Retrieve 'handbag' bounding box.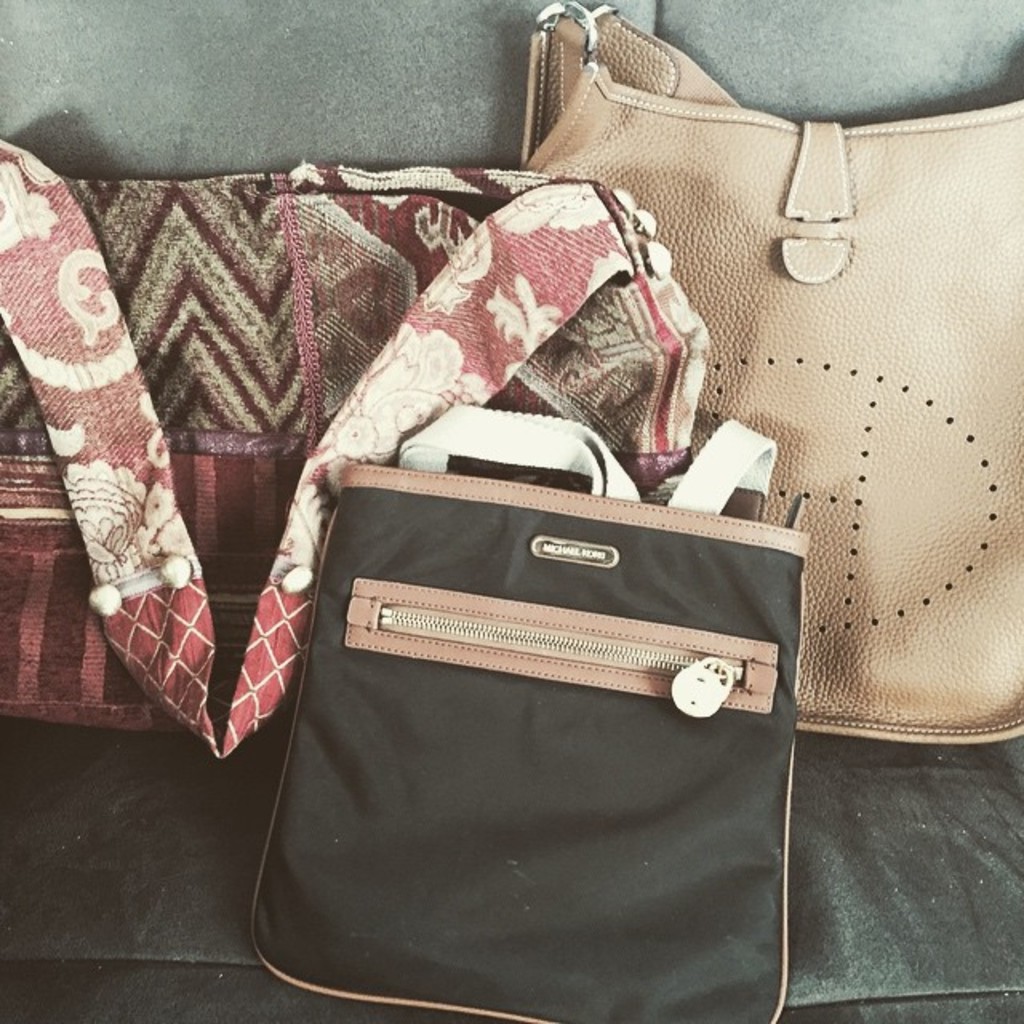
Bounding box: 242, 414, 813, 1022.
